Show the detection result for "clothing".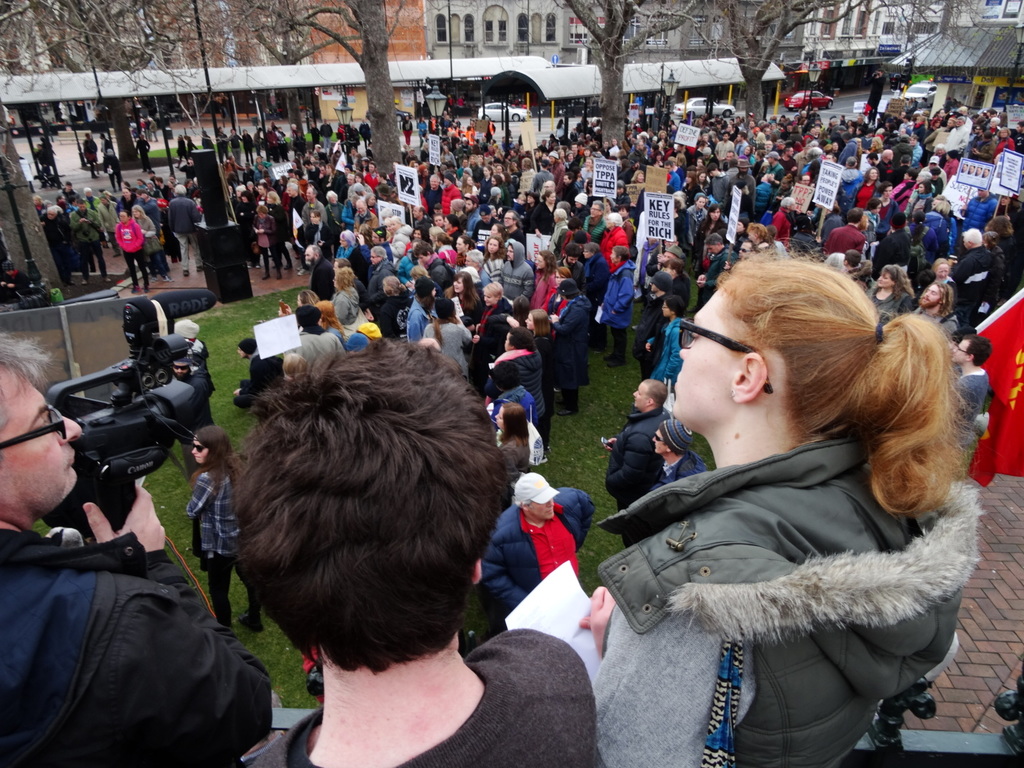
l=0, t=529, r=272, b=767.
